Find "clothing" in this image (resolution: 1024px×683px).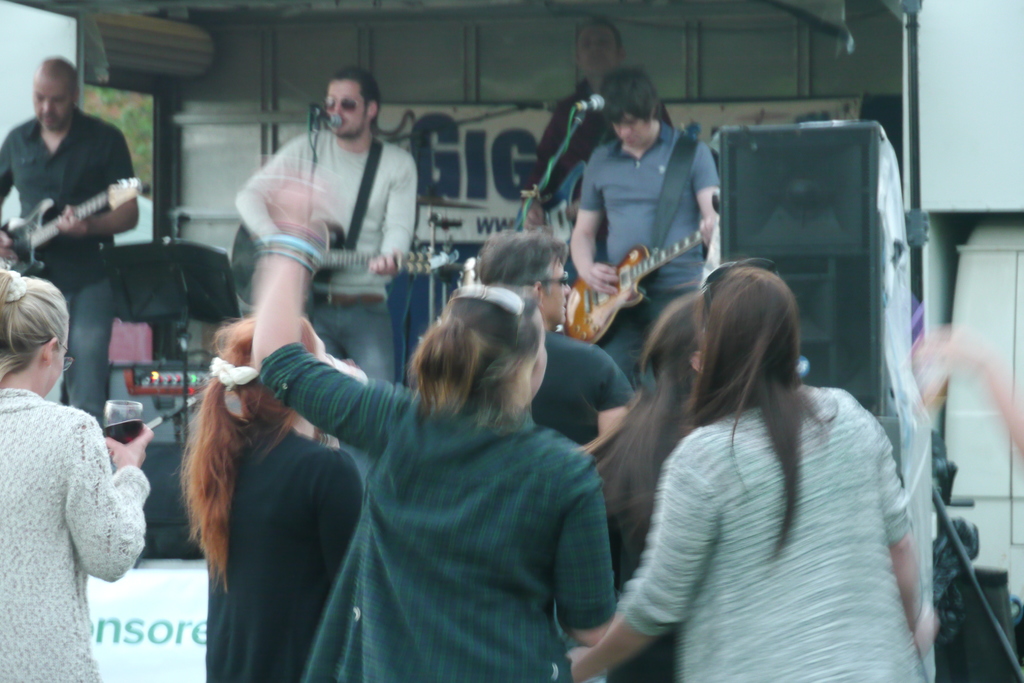
bbox(244, 124, 414, 391).
